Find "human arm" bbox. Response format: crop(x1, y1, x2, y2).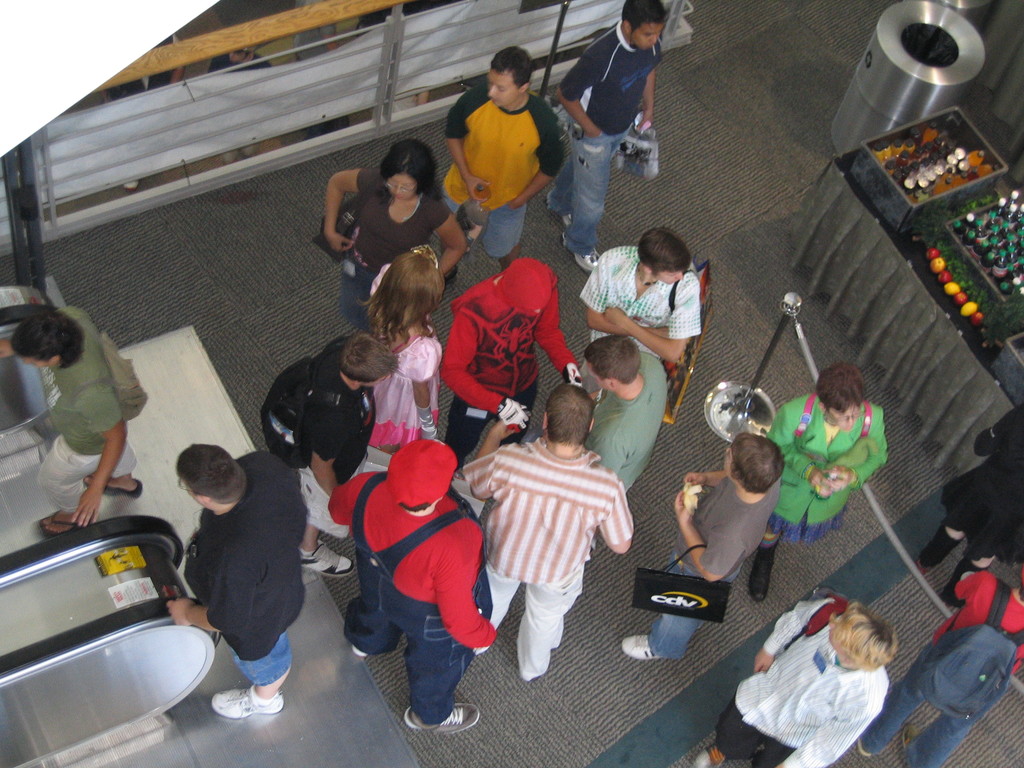
crop(325, 168, 370, 254).
